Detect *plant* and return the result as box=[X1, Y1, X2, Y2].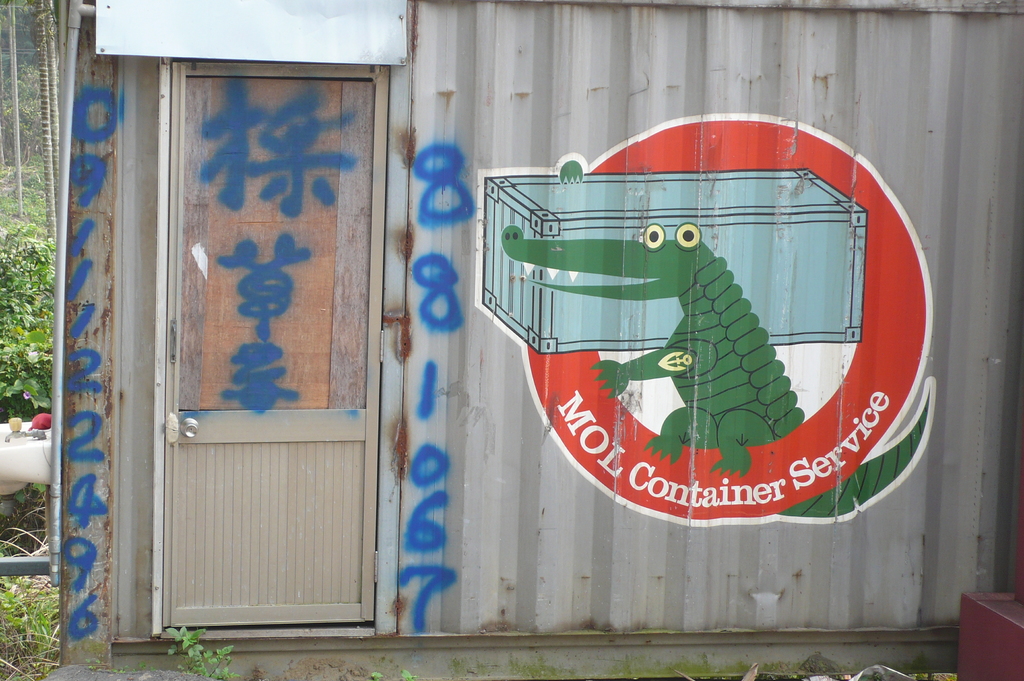
box=[401, 668, 420, 680].
